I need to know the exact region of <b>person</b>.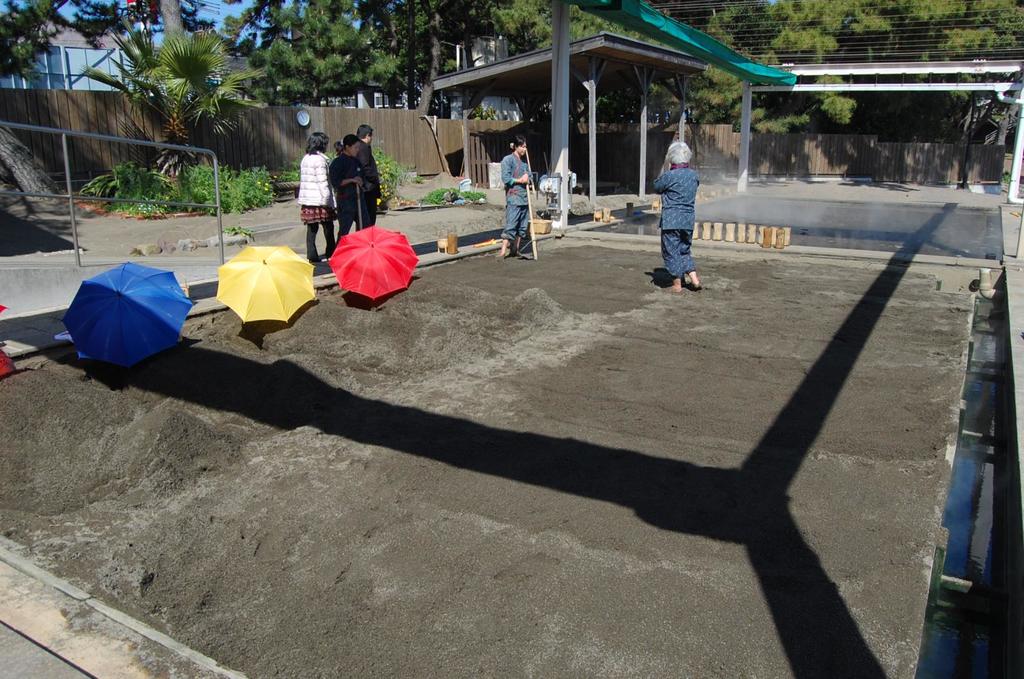
Region: l=495, t=132, r=533, b=255.
